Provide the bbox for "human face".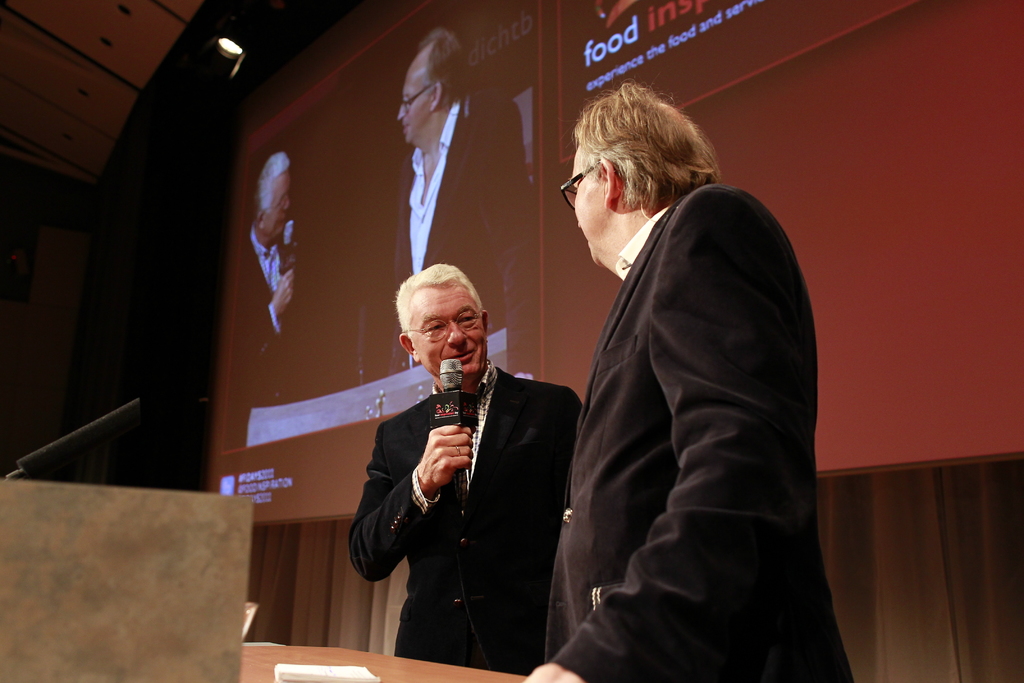
[x1=269, y1=173, x2=291, y2=240].
